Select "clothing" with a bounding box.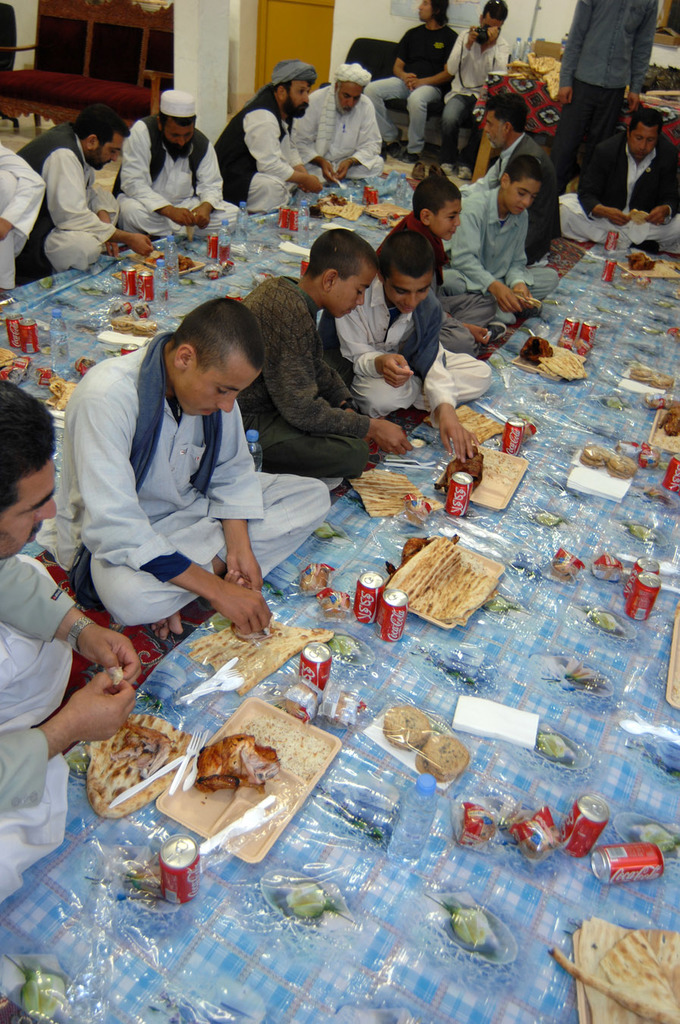
bbox(292, 81, 390, 194).
